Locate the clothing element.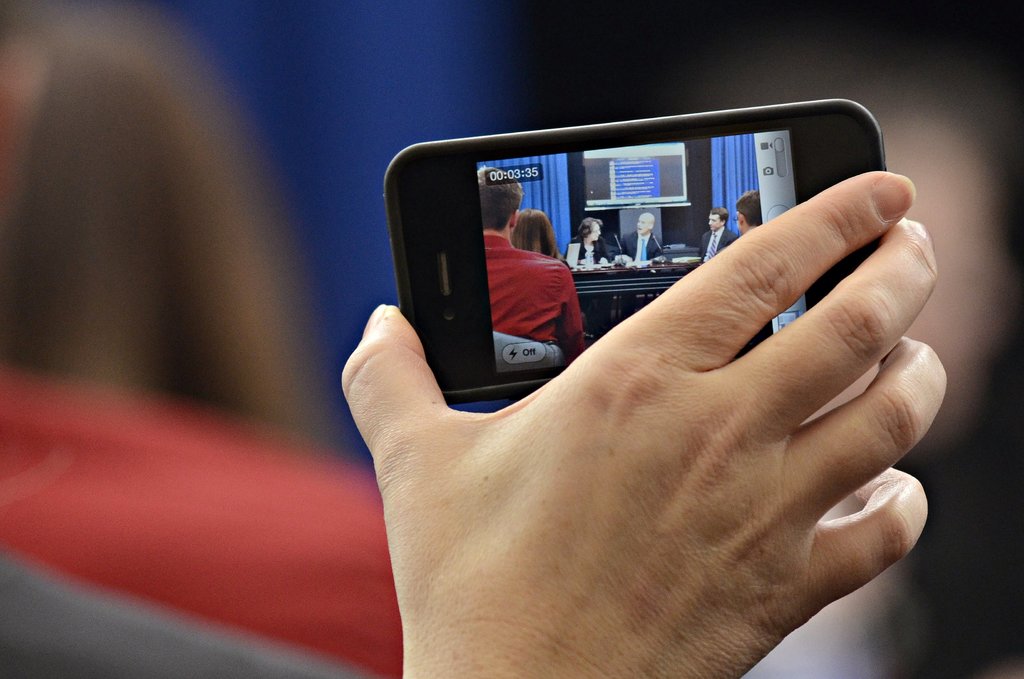
Element bbox: {"left": 617, "top": 229, "right": 662, "bottom": 261}.
